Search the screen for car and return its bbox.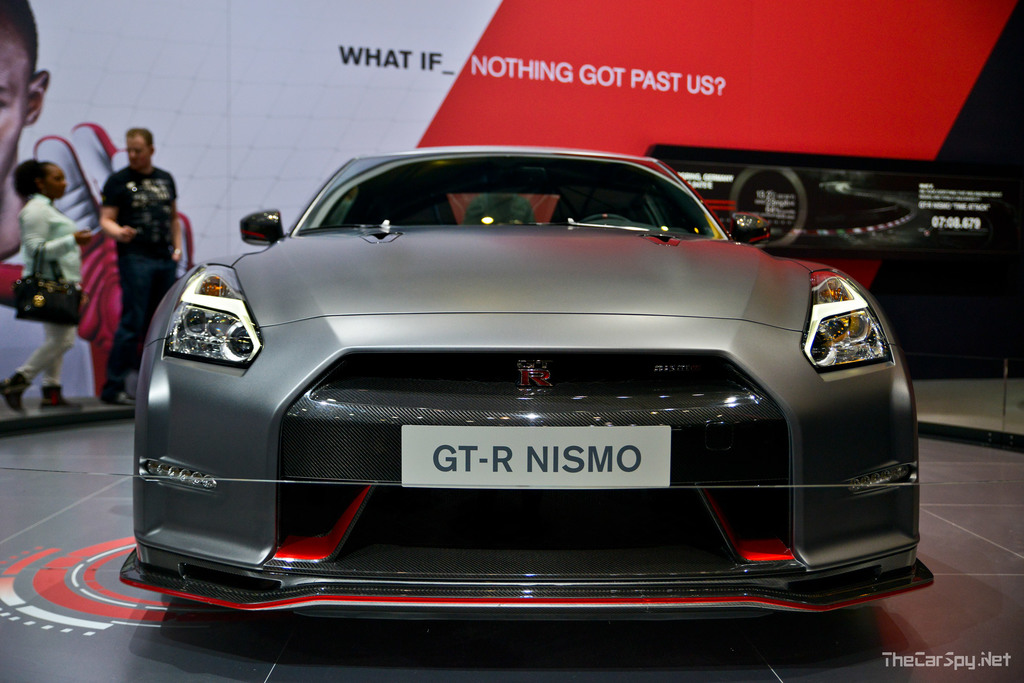
Found: box=[117, 143, 937, 632].
